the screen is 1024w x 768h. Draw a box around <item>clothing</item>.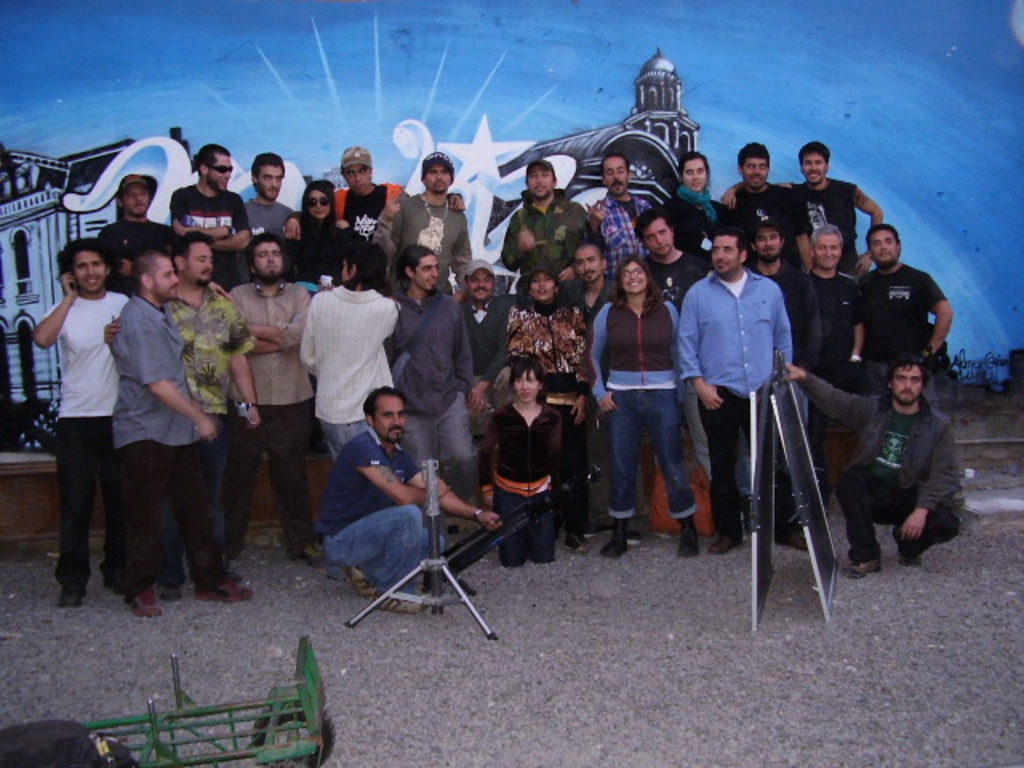
l=638, t=256, r=715, b=312.
